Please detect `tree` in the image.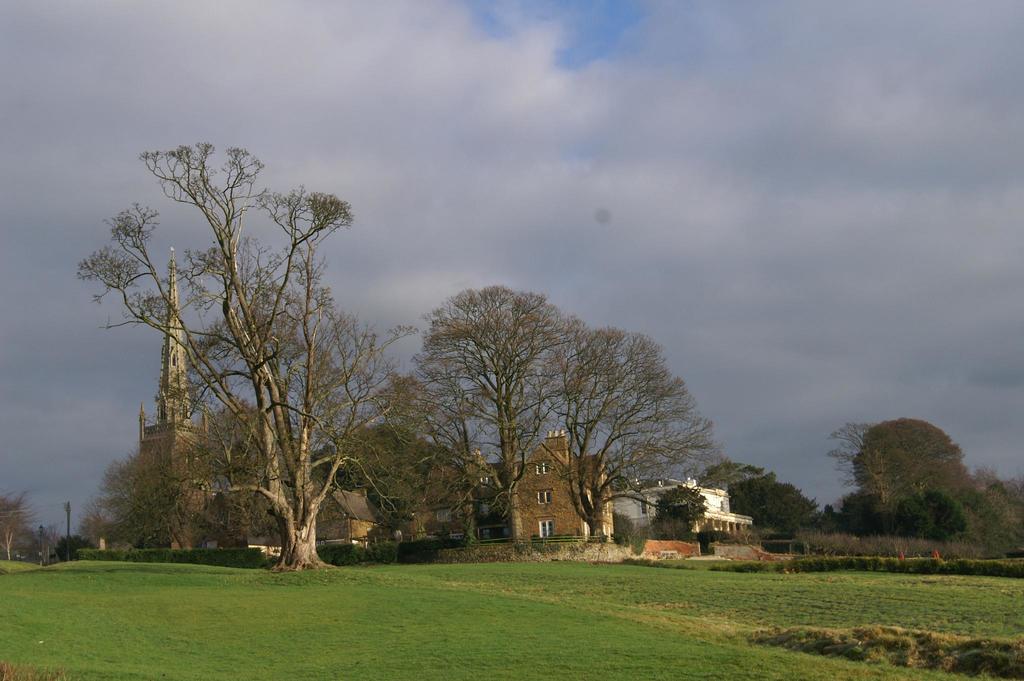
(888,490,957,536).
